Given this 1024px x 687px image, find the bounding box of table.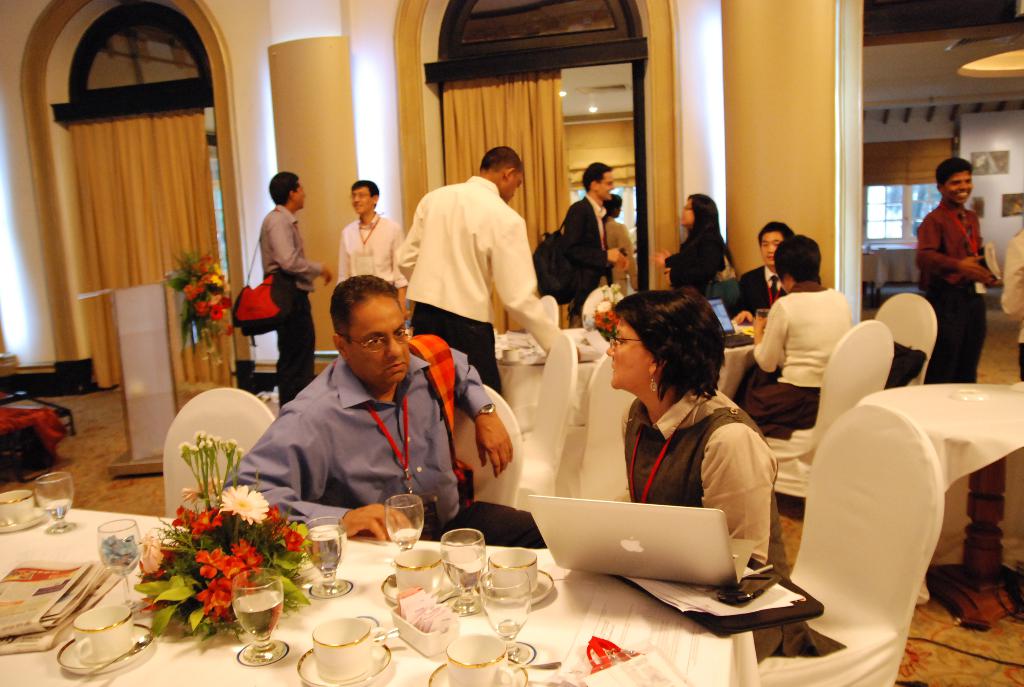
0 505 737 686.
